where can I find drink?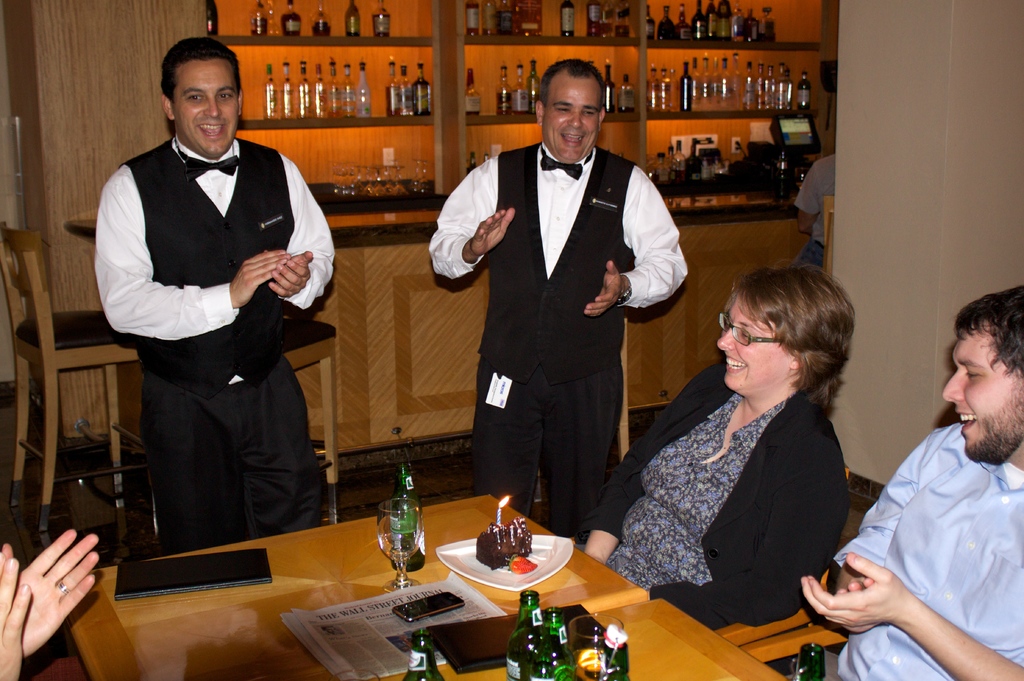
You can find it at (left=793, top=69, right=814, bottom=110).
